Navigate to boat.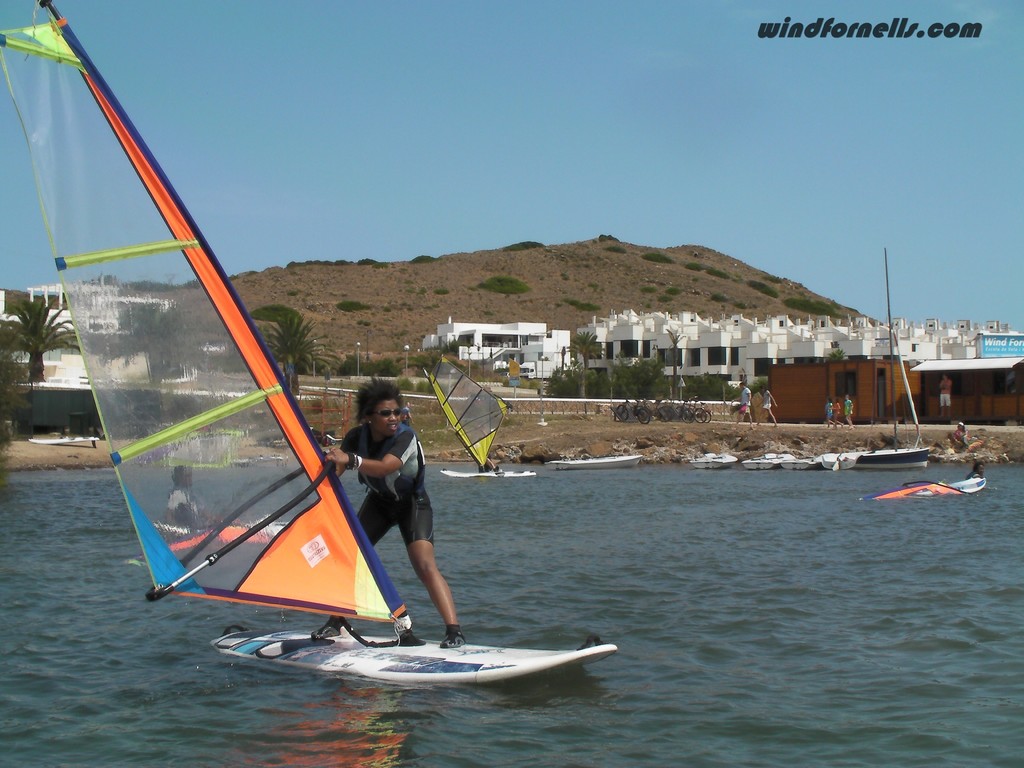
Navigation target: l=870, t=467, r=988, b=503.
